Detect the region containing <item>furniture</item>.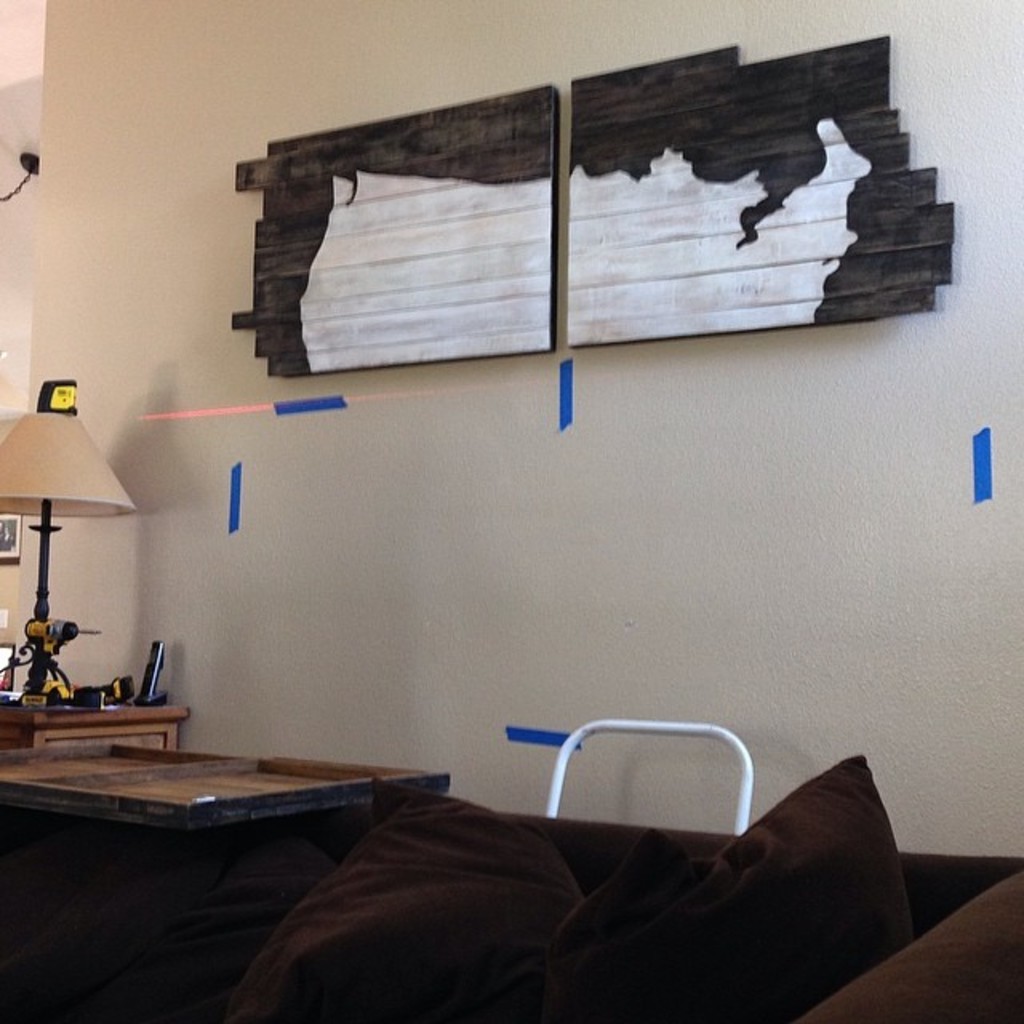
box=[0, 746, 451, 850].
